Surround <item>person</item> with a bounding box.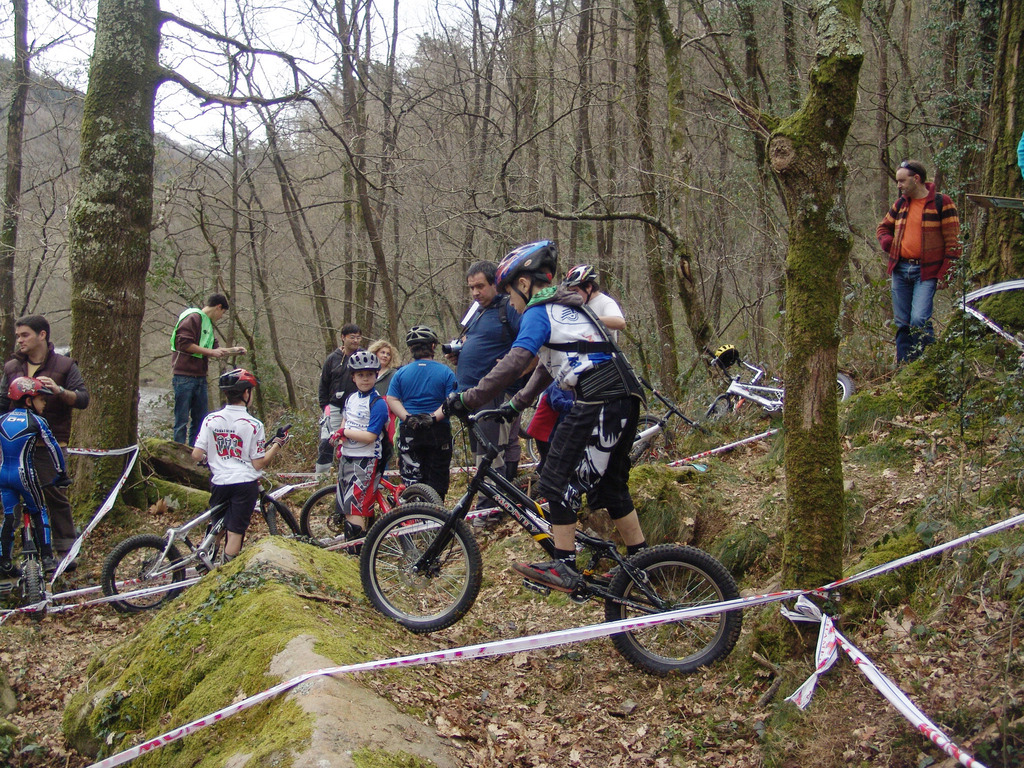
x1=440, y1=259, x2=525, y2=495.
